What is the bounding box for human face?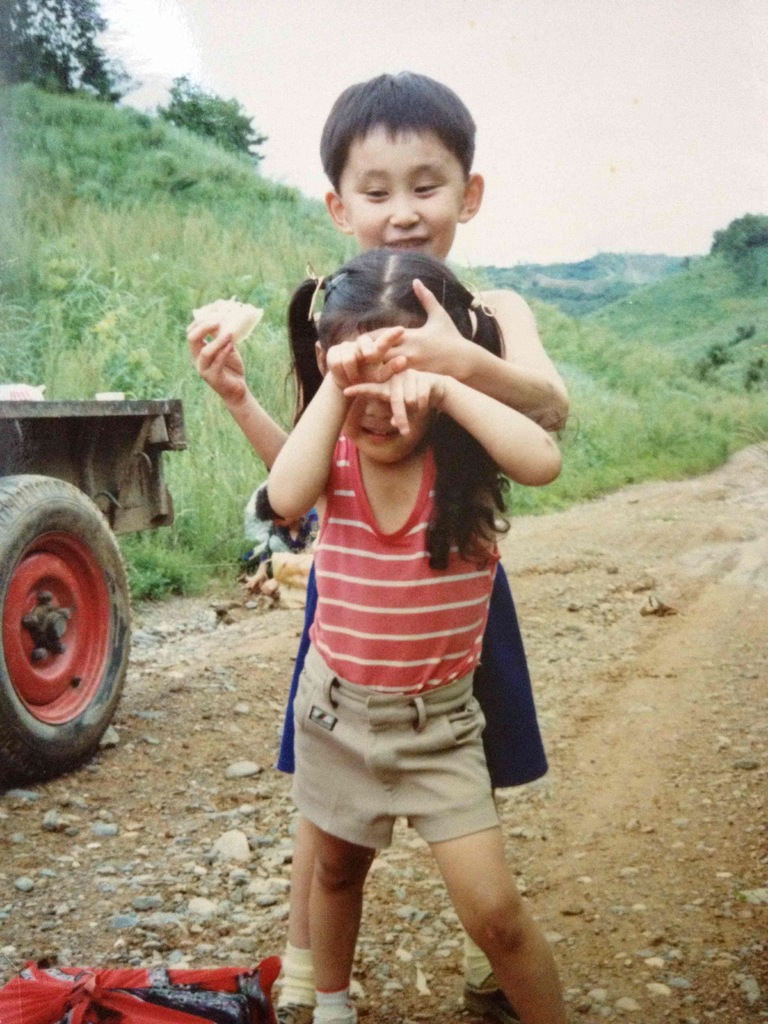
{"x1": 337, "y1": 311, "x2": 440, "y2": 461}.
